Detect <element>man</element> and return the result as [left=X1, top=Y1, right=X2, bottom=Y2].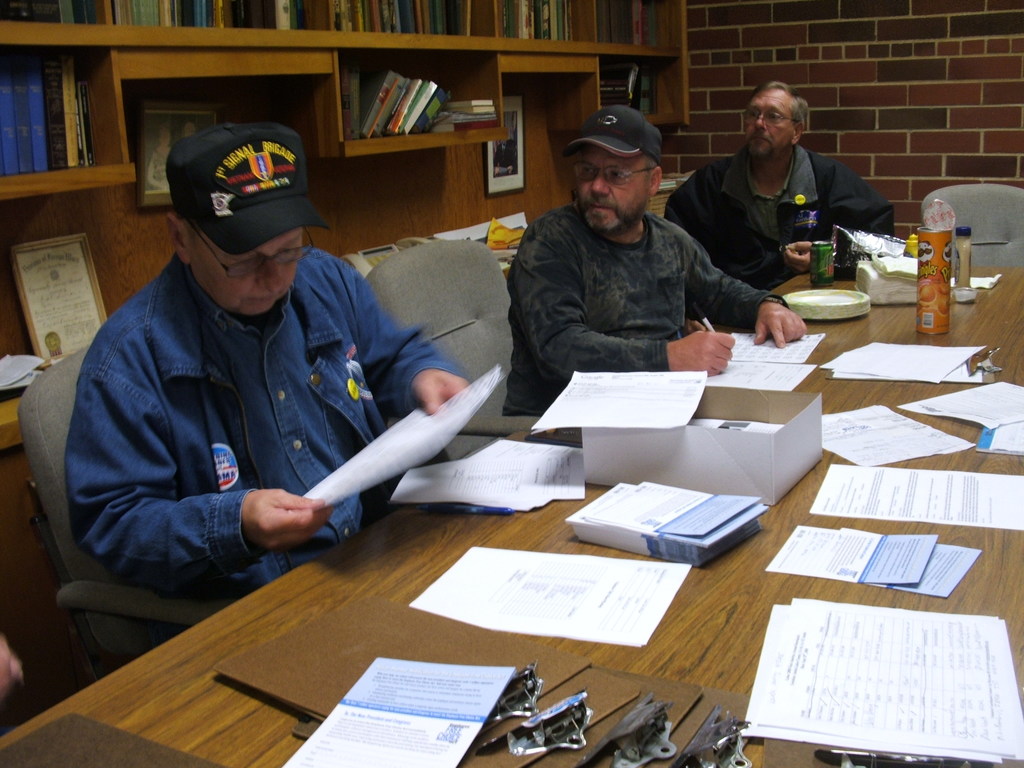
[left=71, top=119, right=473, bottom=614].
